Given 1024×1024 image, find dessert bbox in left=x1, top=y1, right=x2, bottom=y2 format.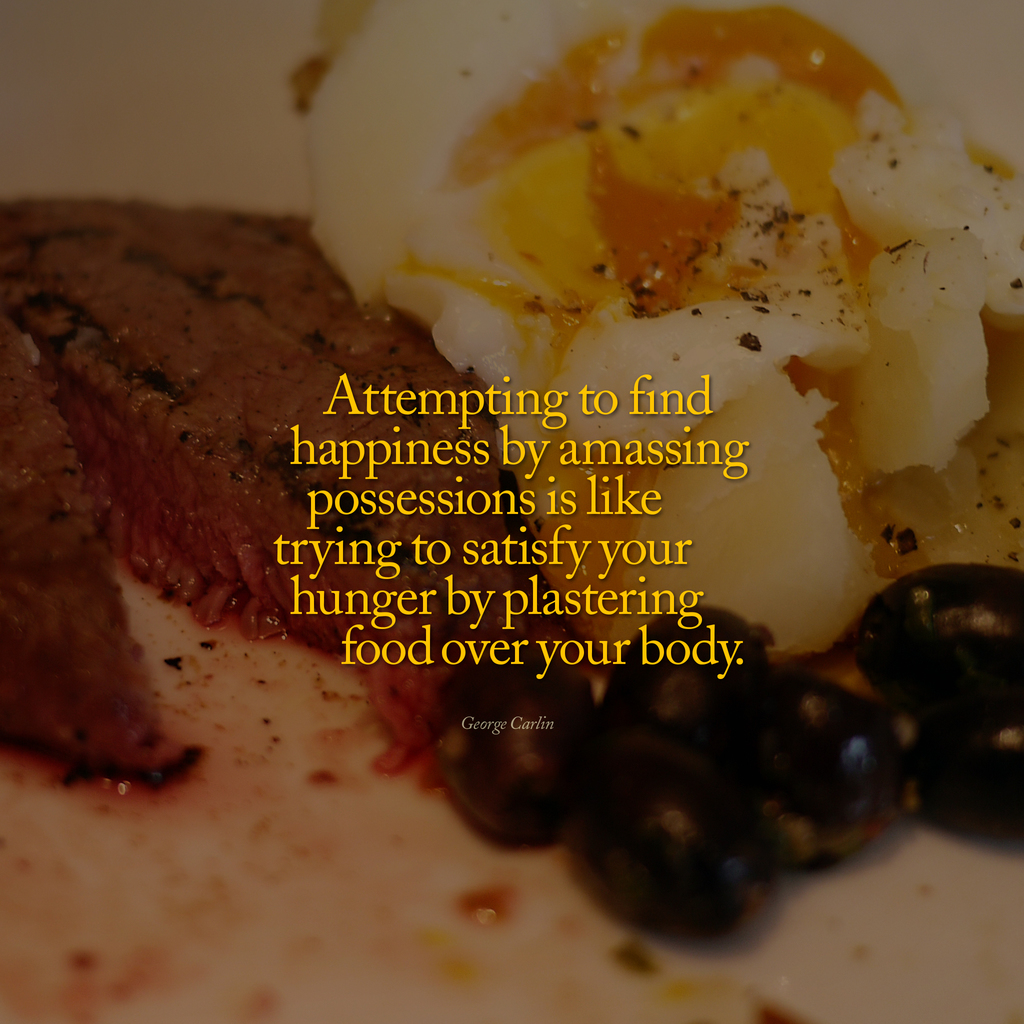
left=920, top=707, right=1023, bottom=838.
